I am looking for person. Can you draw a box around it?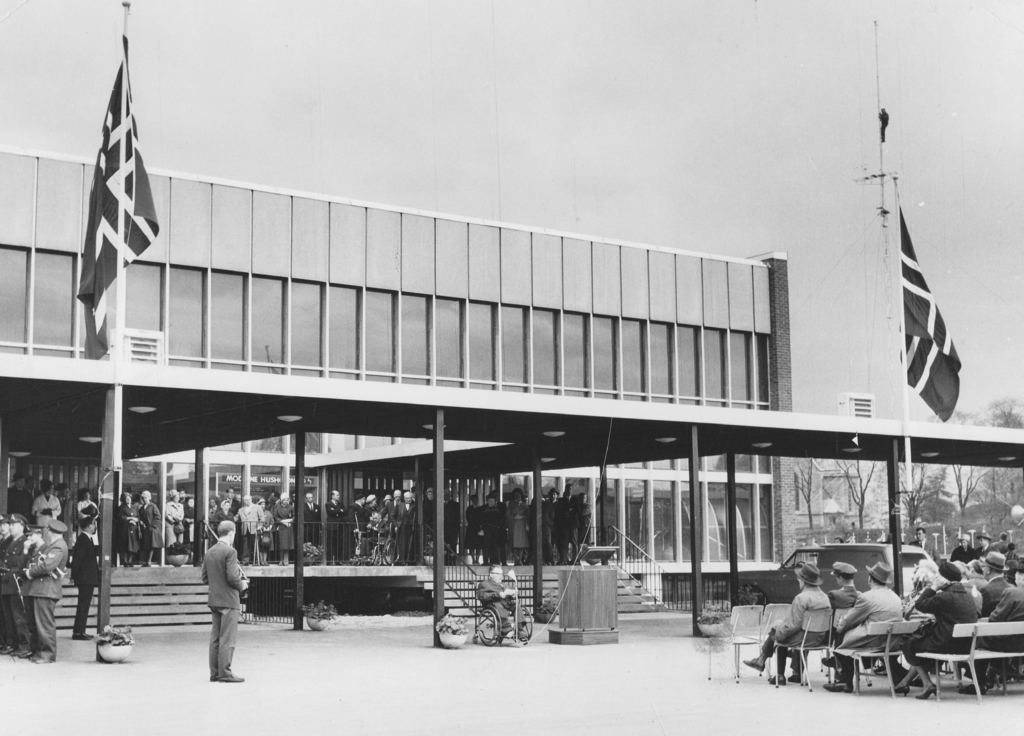
Sure, the bounding box is left=452, top=500, right=474, bottom=561.
